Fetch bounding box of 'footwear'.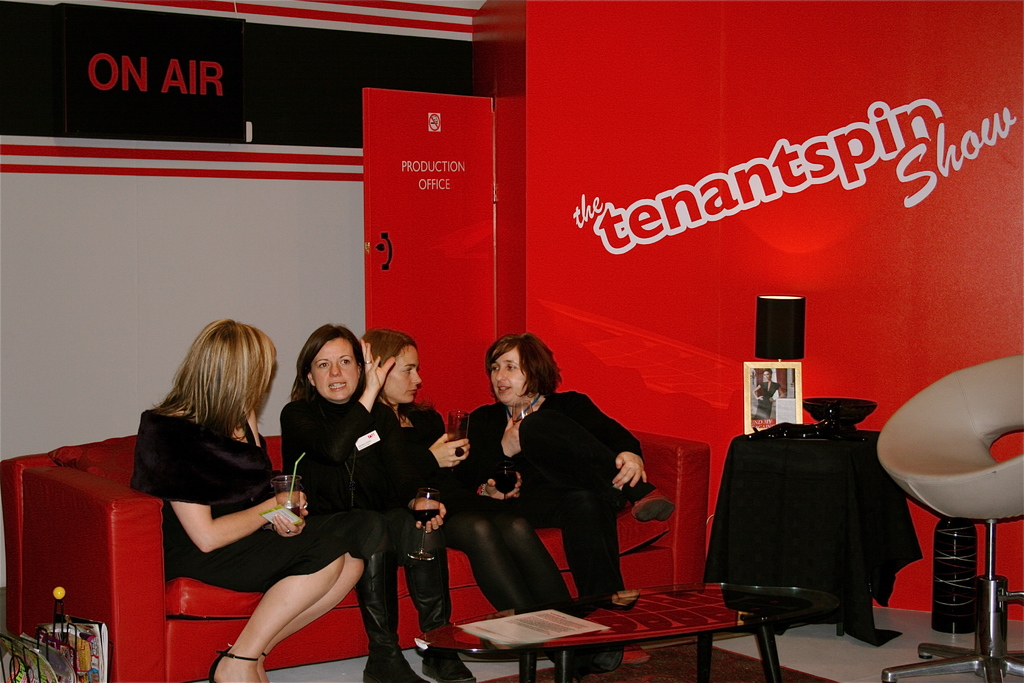
Bbox: 419, 644, 475, 682.
